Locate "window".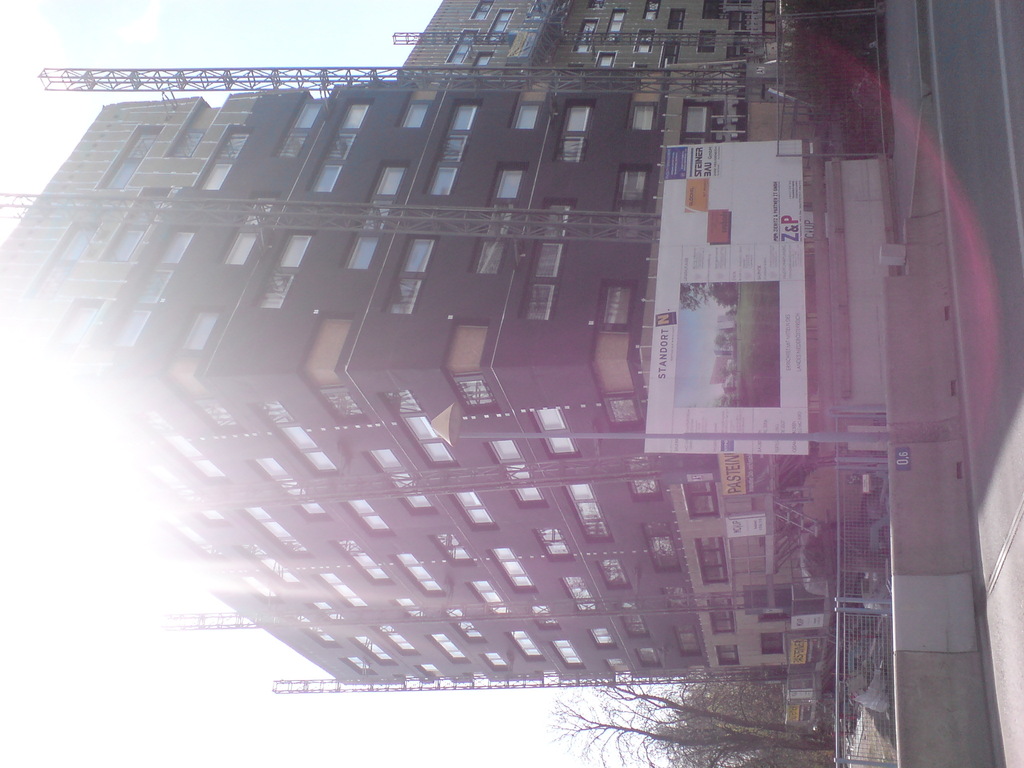
Bounding box: (x1=637, y1=646, x2=664, y2=666).
